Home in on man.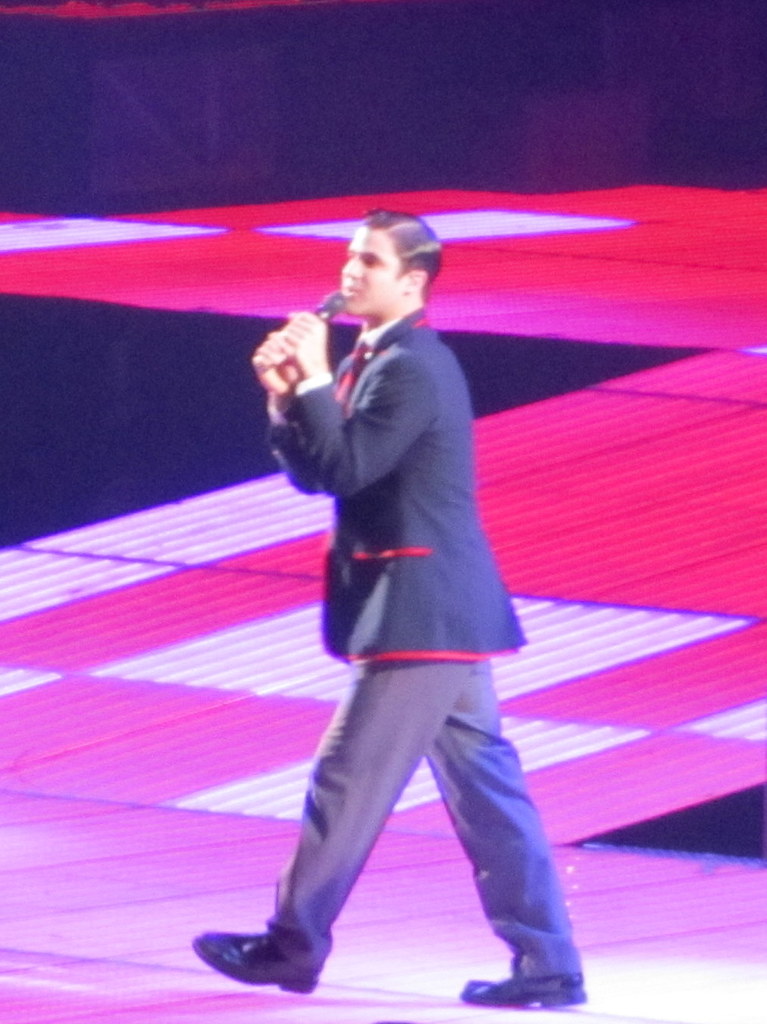
Homed in at left=213, top=212, right=558, bottom=1002.
